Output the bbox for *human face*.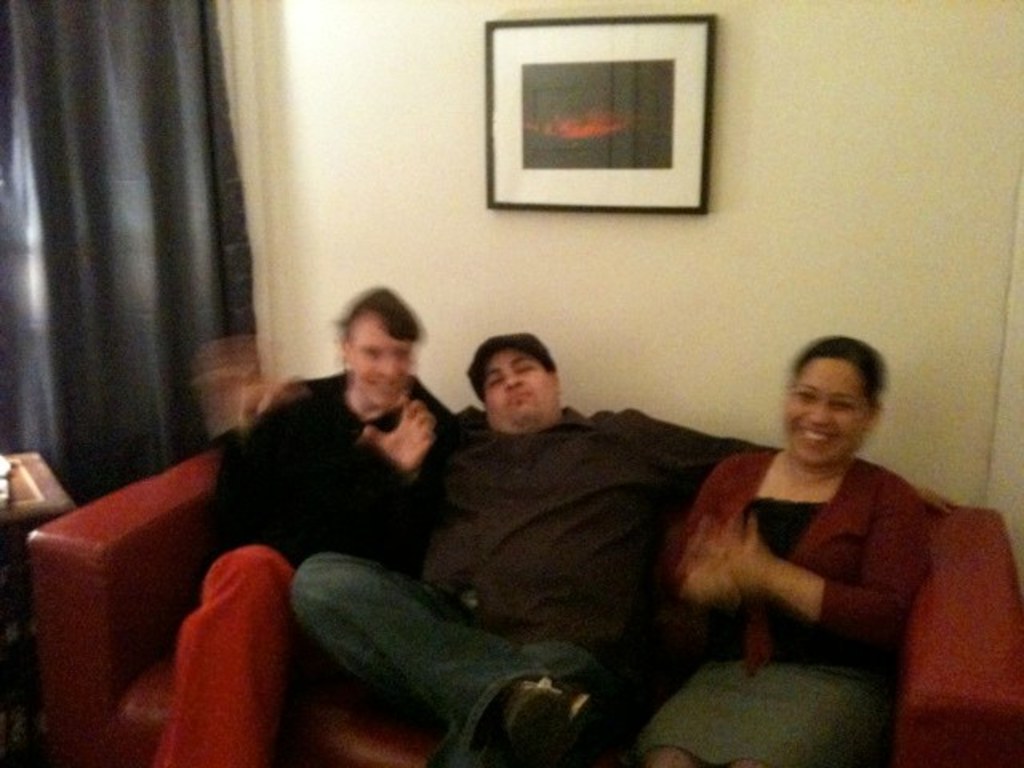
(left=346, top=323, right=416, bottom=406).
